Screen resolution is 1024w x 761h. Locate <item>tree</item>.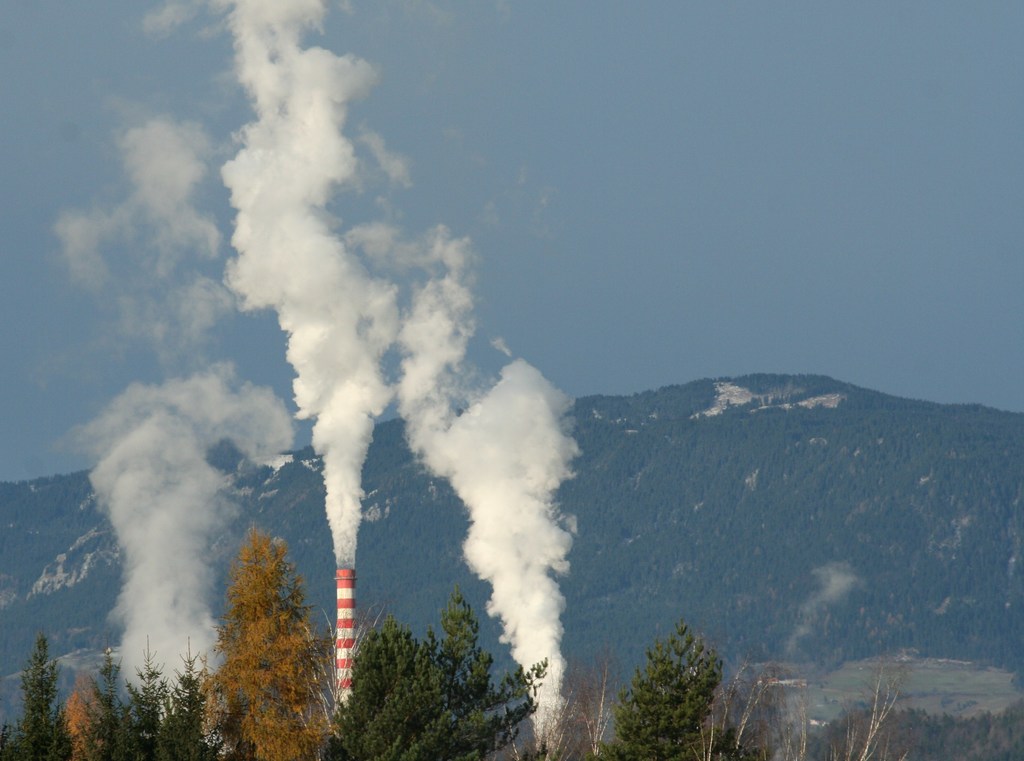
detection(509, 660, 596, 760).
